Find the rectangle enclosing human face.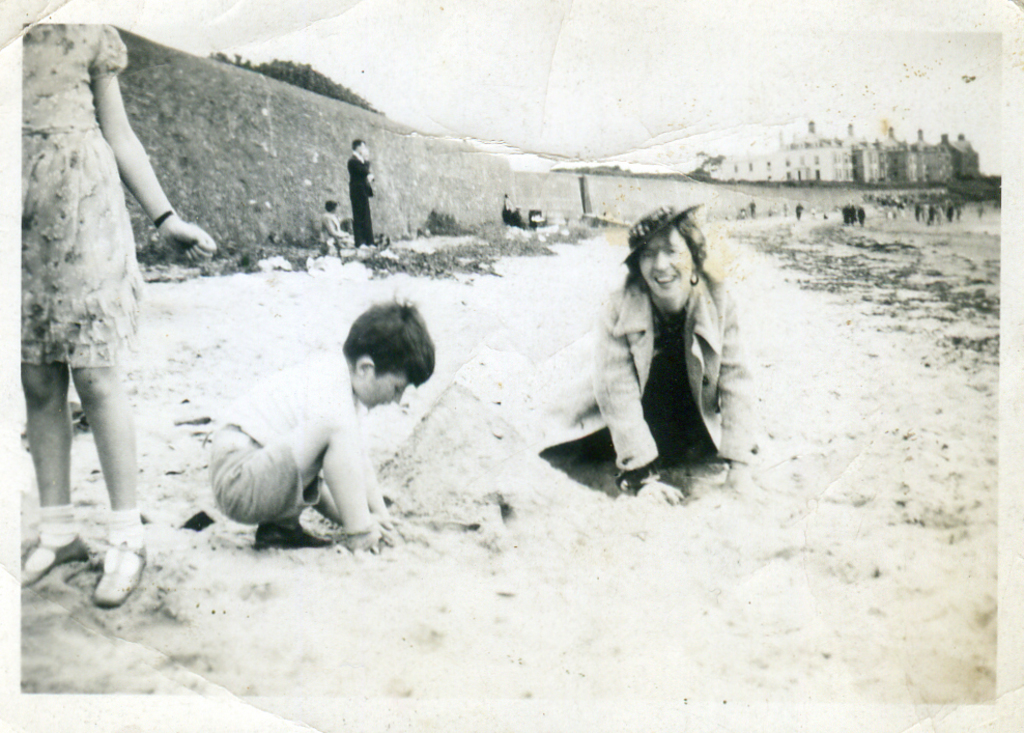
364:372:413:408.
